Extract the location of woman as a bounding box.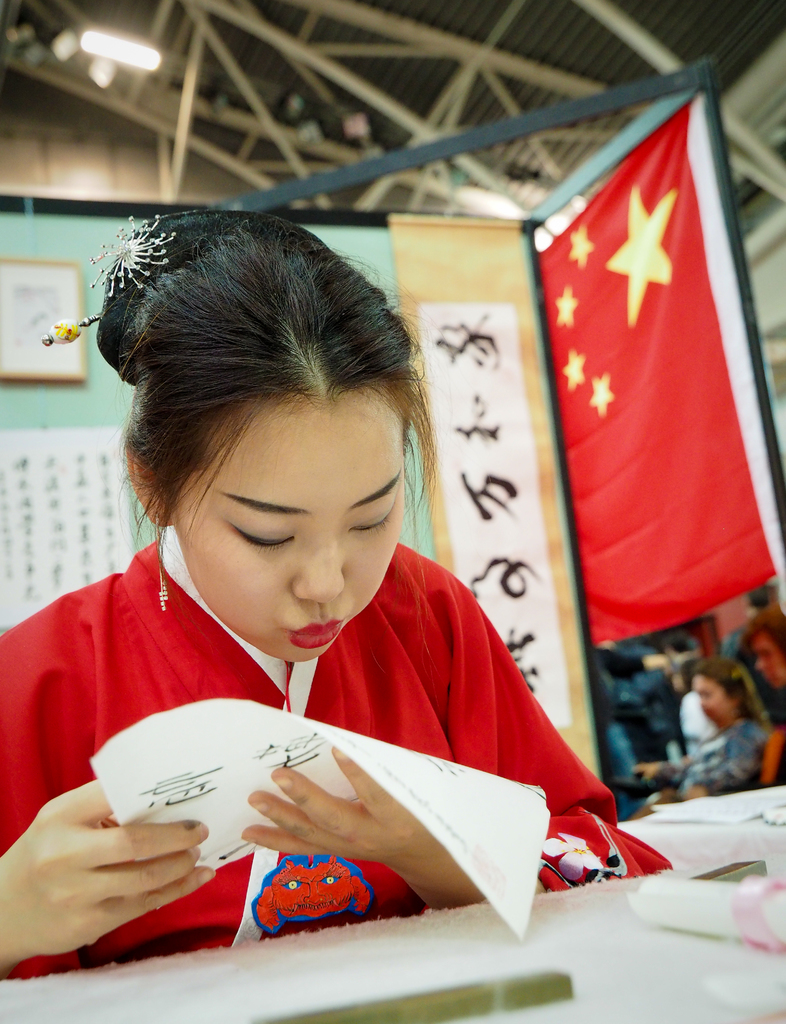
{"left": 746, "top": 604, "right": 785, "bottom": 791}.
